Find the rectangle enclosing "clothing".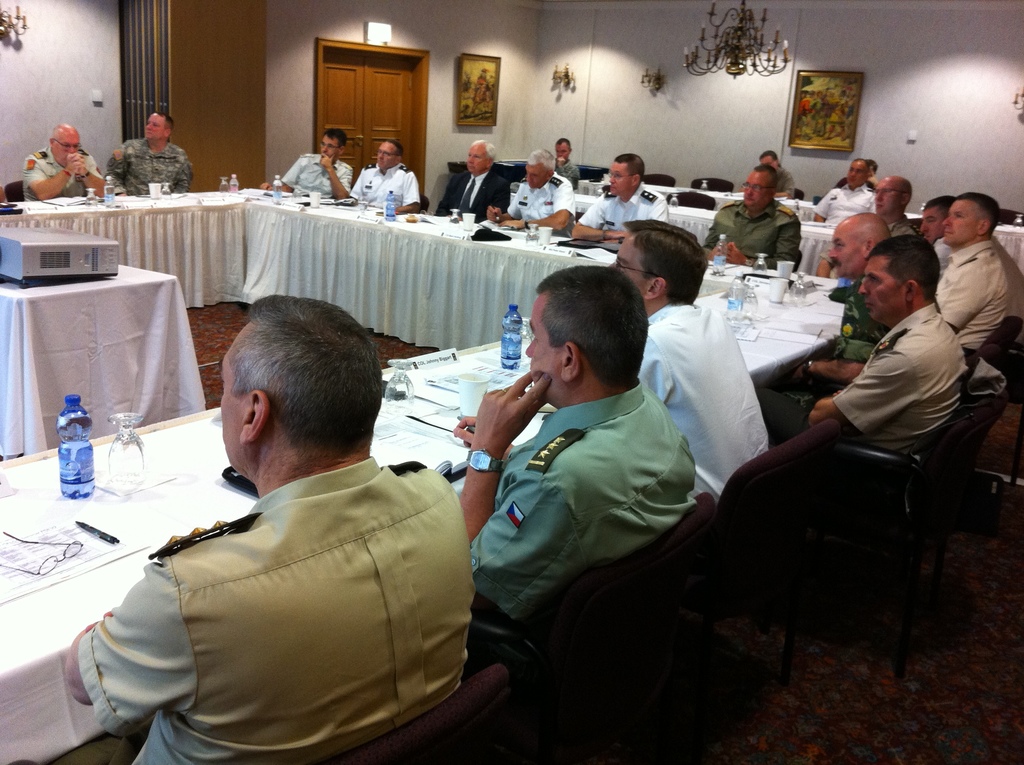
{"left": 559, "top": 159, "right": 580, "bottom": 186}.
